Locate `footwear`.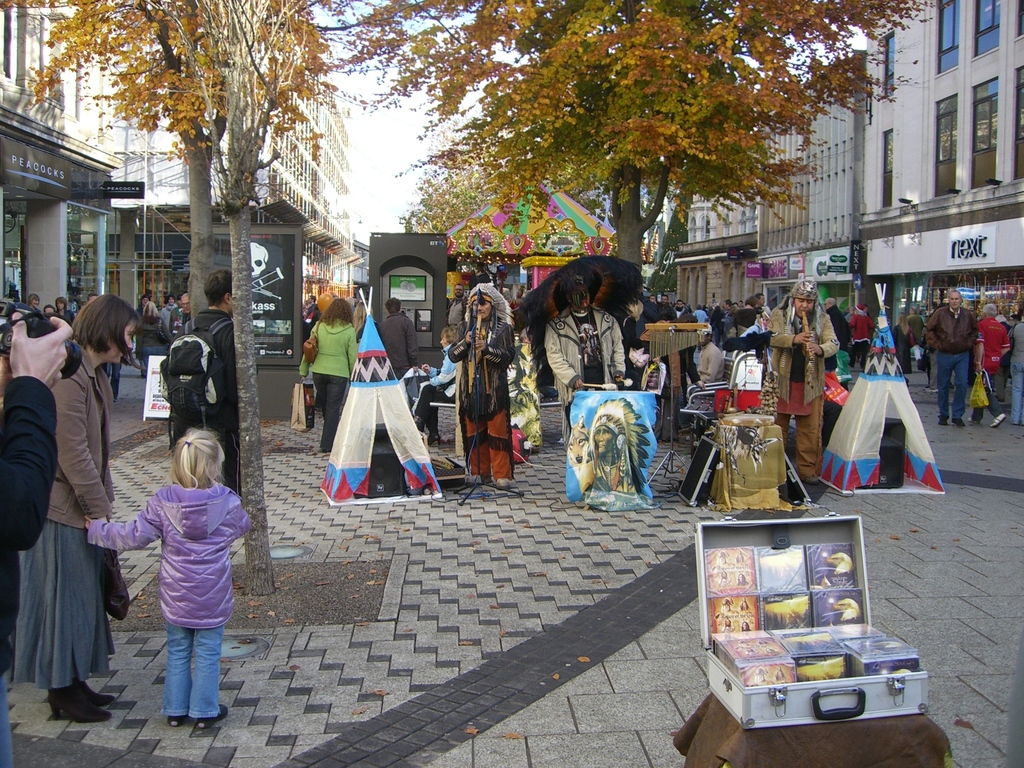
Bounding box: <box>965,415,980,426</box>.
